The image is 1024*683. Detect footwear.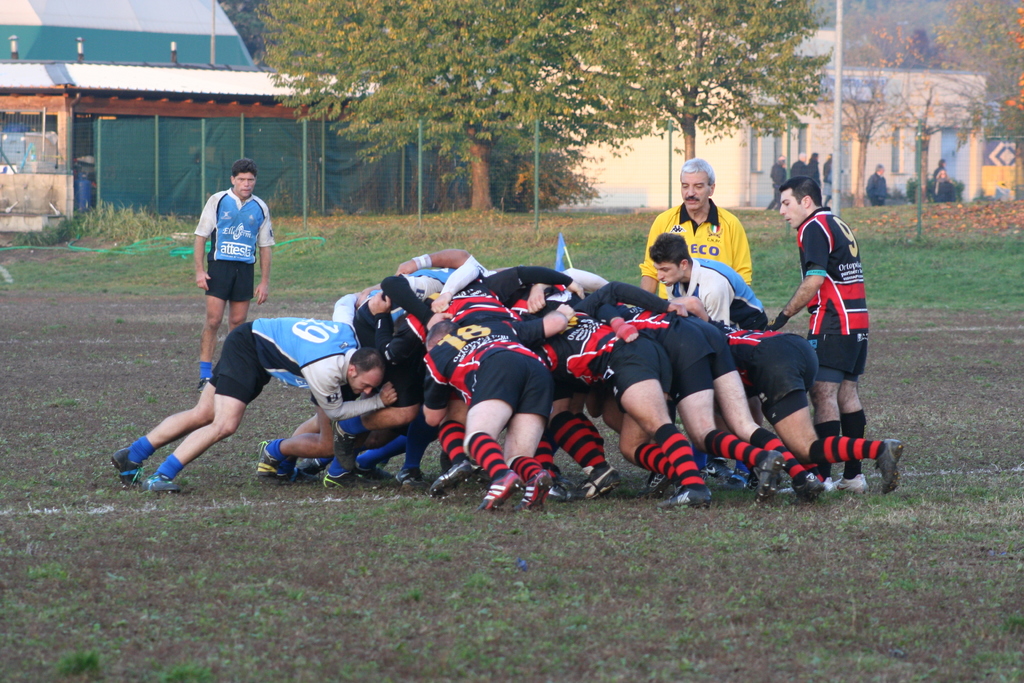
Detection: [left=643, top=472, right=667, bottom=498].
